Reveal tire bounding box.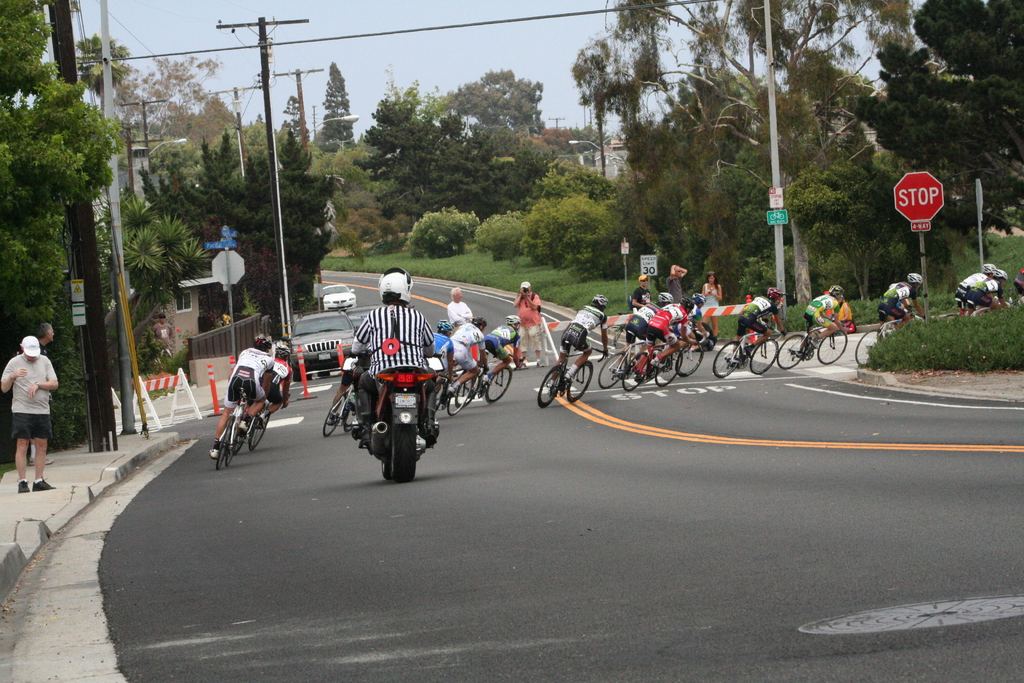
Revealed: {"x1": 780, "y1": 333, "x2": 805, "y2": 367}.
